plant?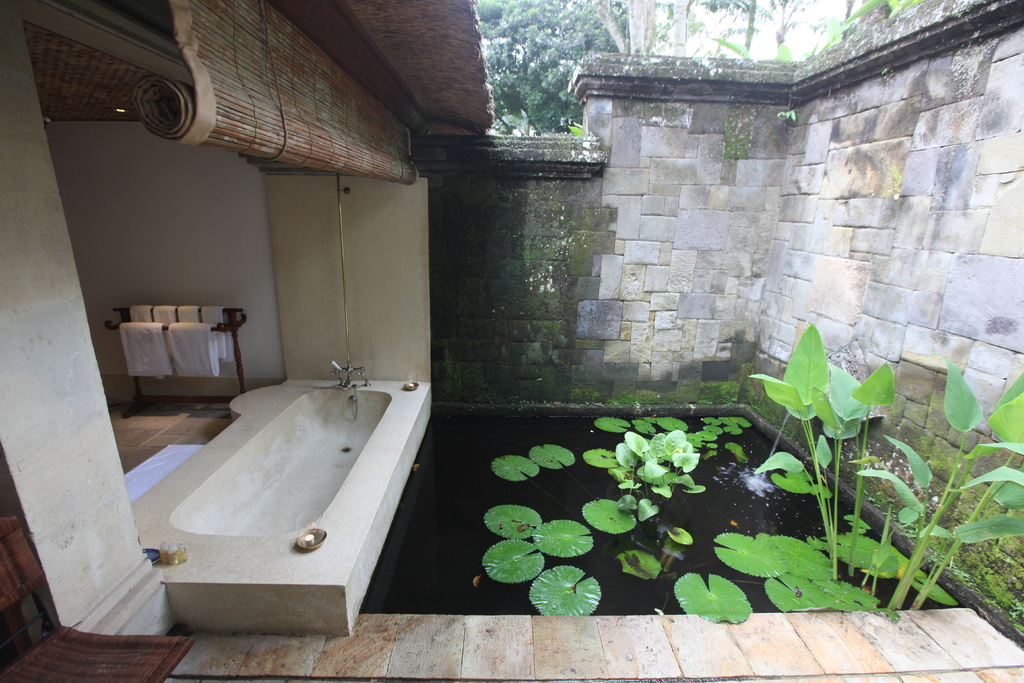
<bbox>479, 403, 766, 613</bbox>
